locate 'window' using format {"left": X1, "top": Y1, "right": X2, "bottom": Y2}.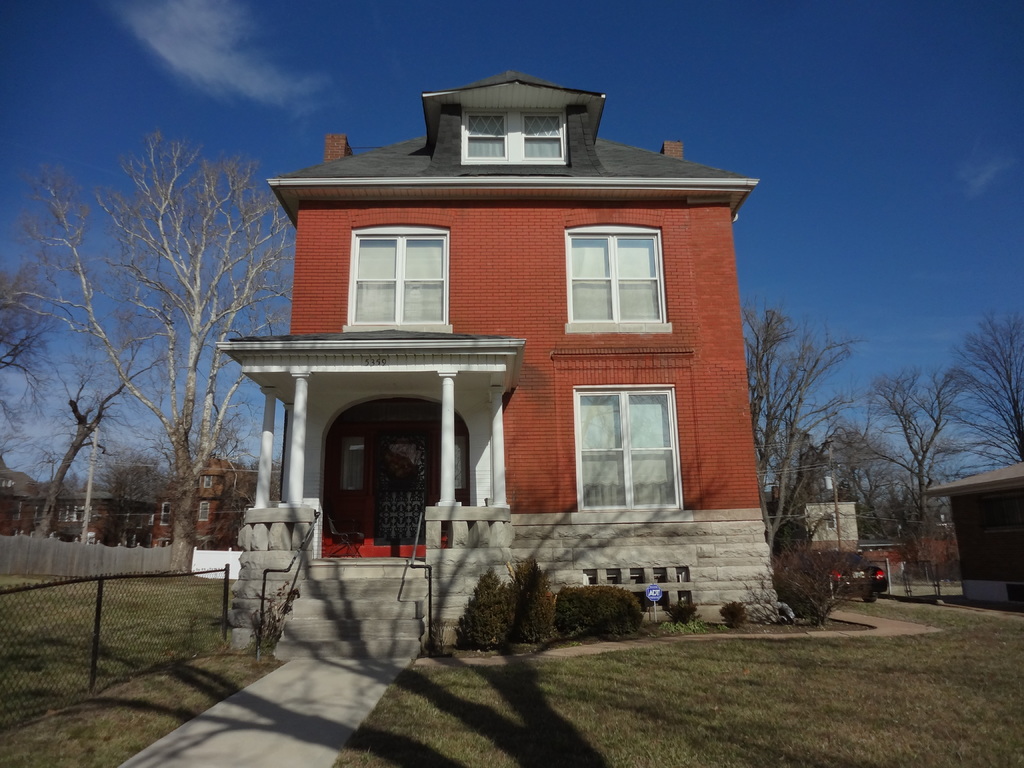
{"left": 453, "top": 94, "right": 582, "bottom": 172}.
